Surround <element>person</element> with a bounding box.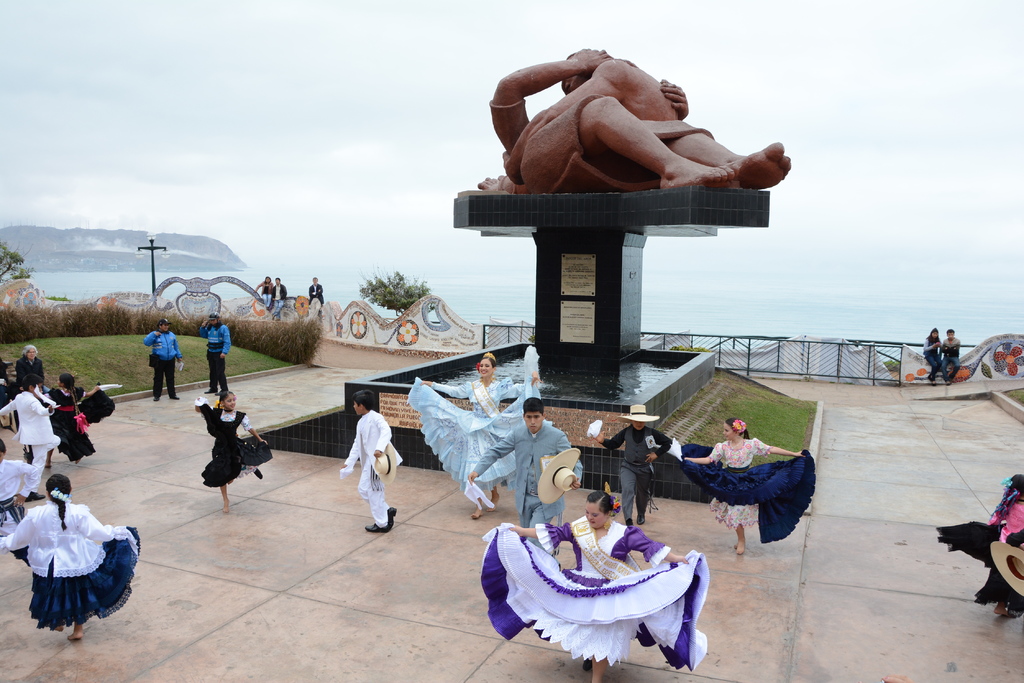
{"left": 145, "top": 315, "right": 184, "bottom": 402}.
